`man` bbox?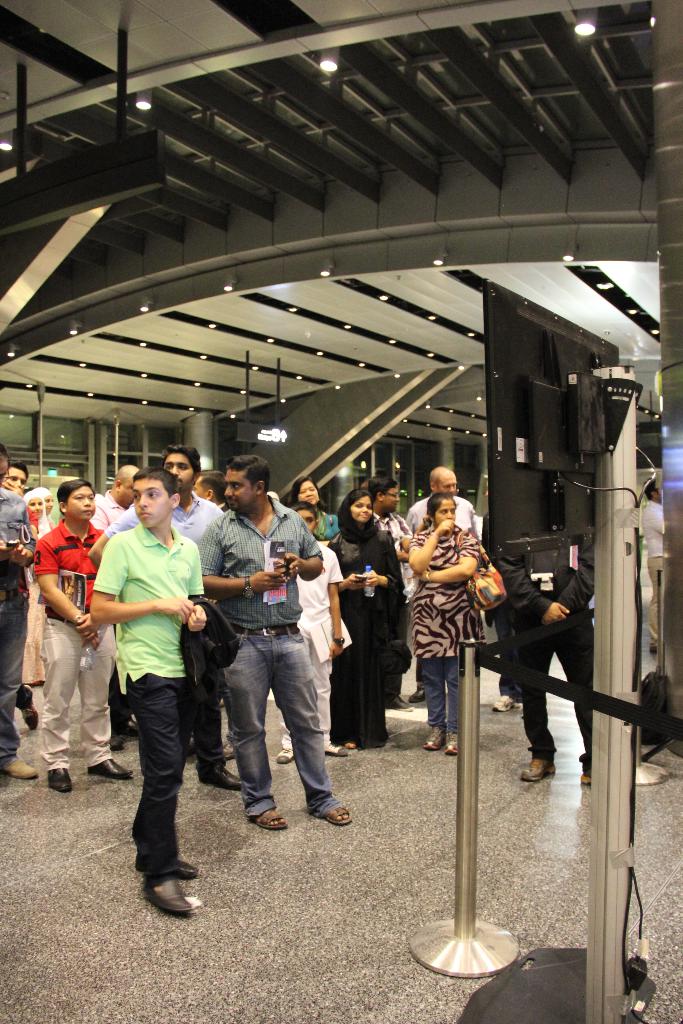
bbox(366, 478, 417, 713)
